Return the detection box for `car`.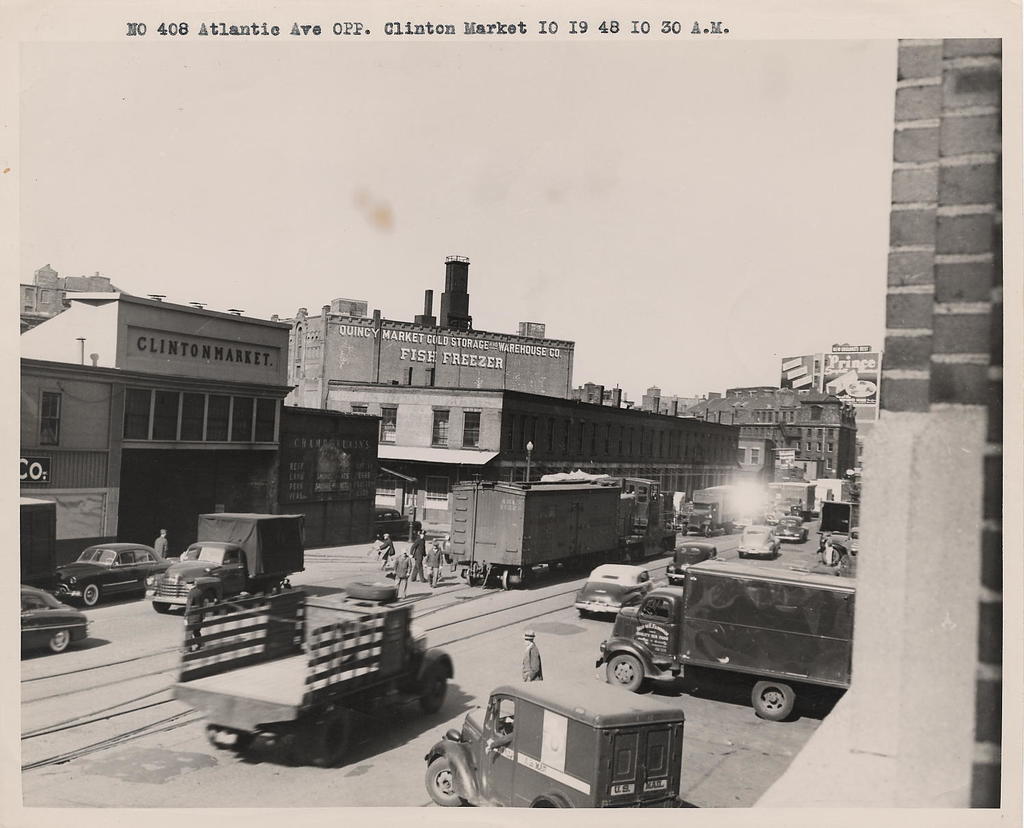
region(574, 563, 657, 617).
